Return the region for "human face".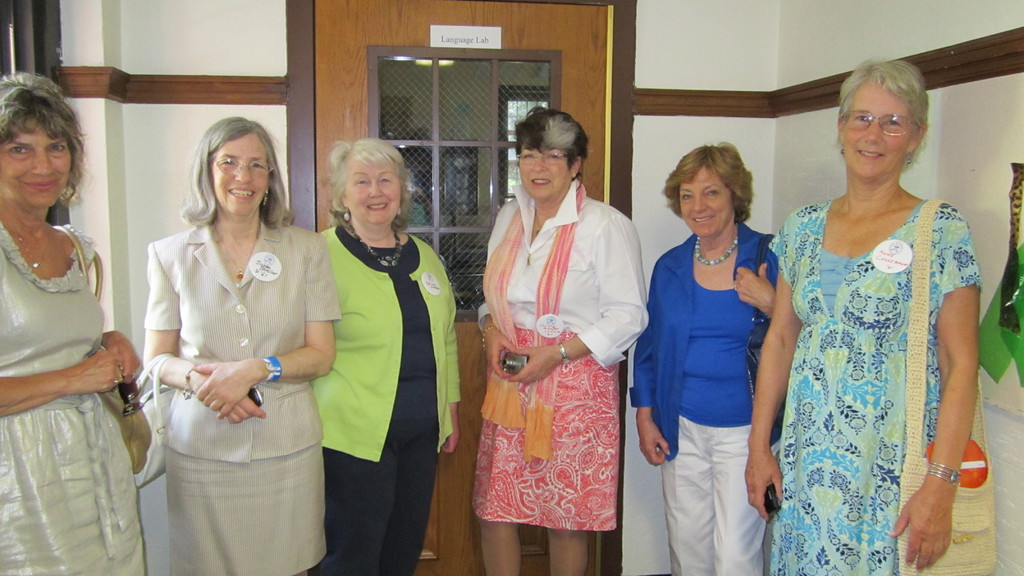
837:78:911:175.
